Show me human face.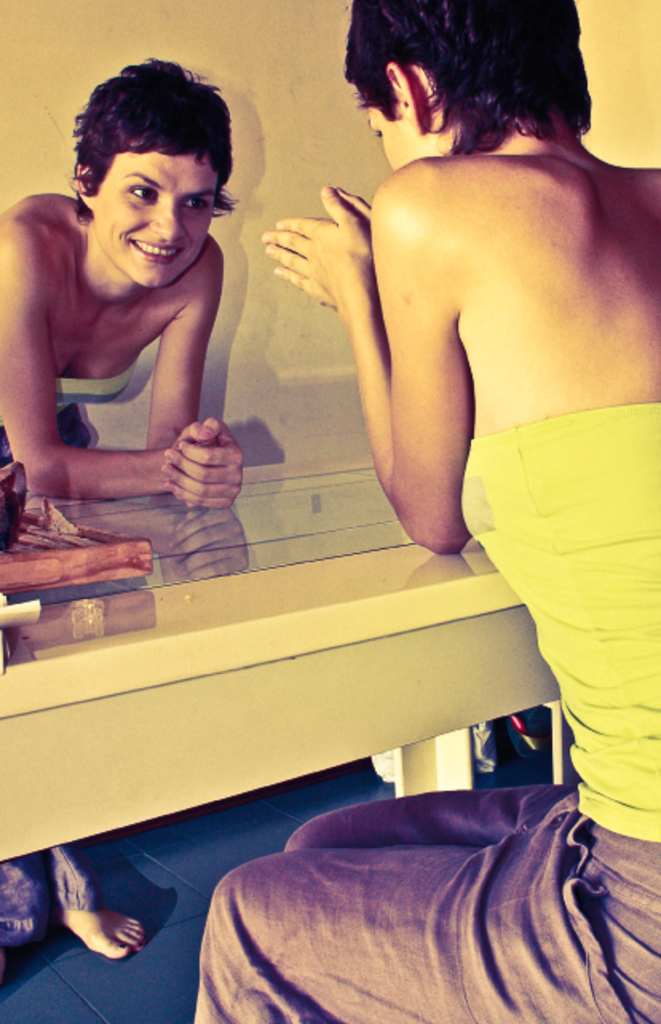
human face is here: 370:94:404:174.
